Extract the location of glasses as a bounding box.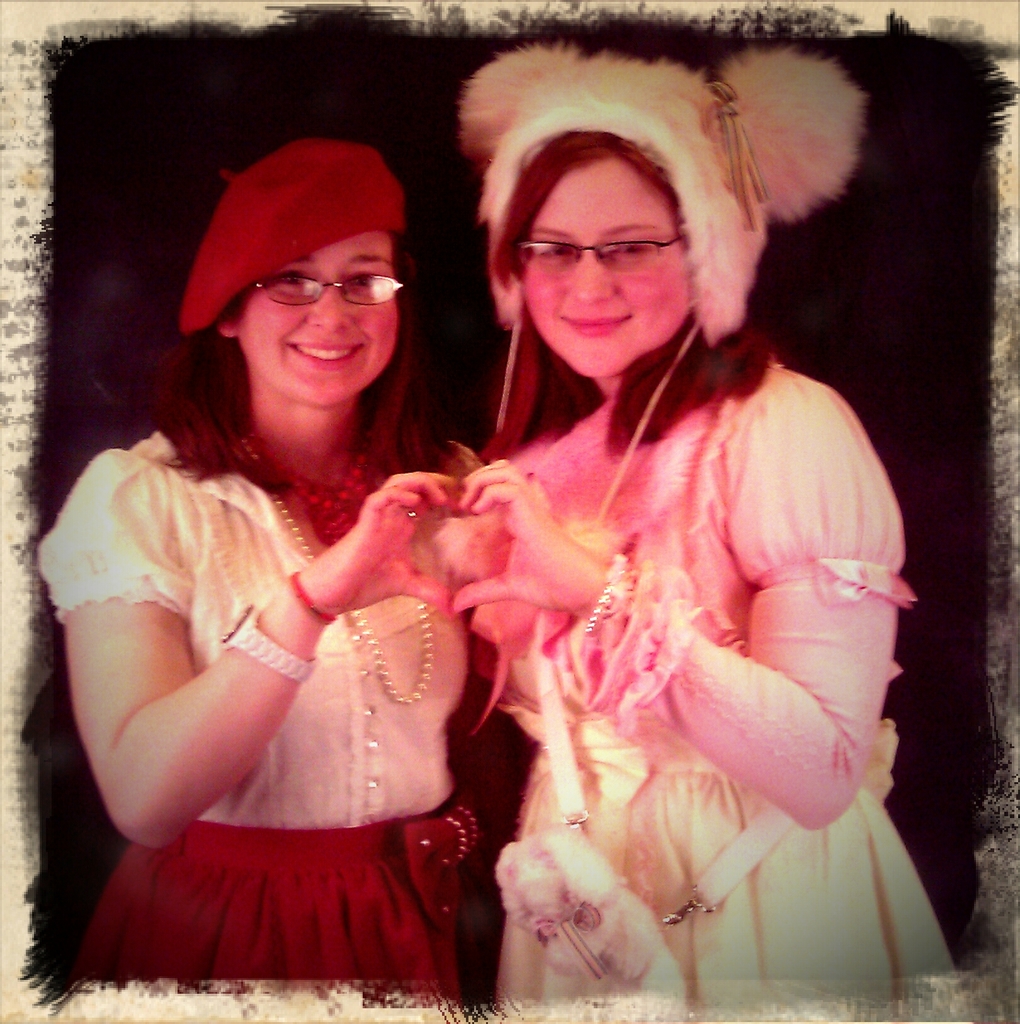
{"left": 508, "top": 225, "right": 680, "bottom": 279}.
